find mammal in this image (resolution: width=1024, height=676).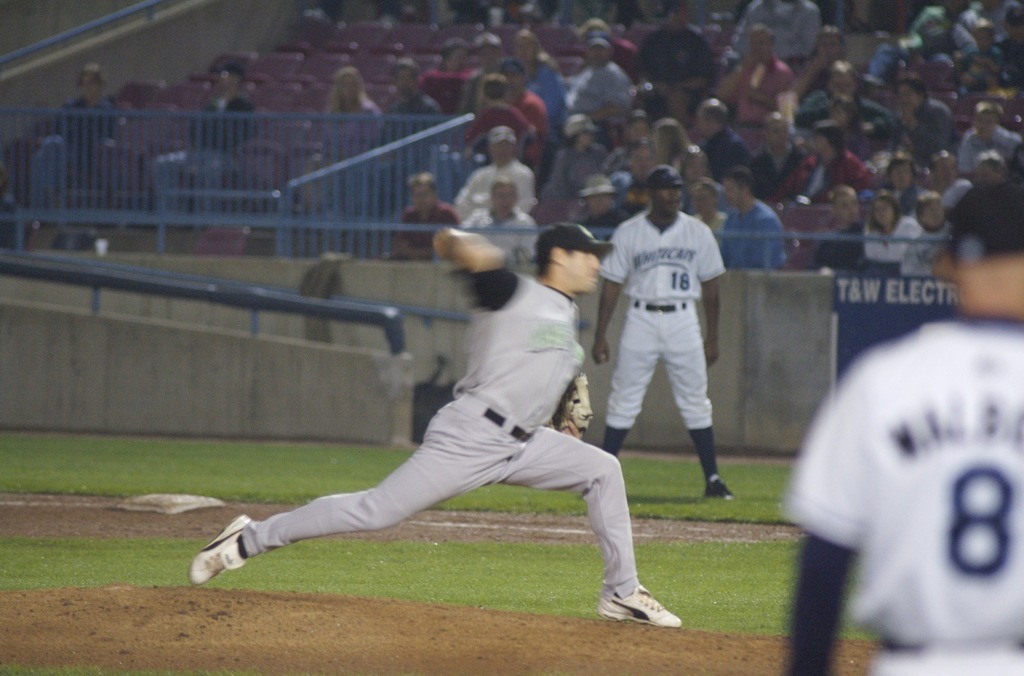
detection(963, 97, 1023, 173).
